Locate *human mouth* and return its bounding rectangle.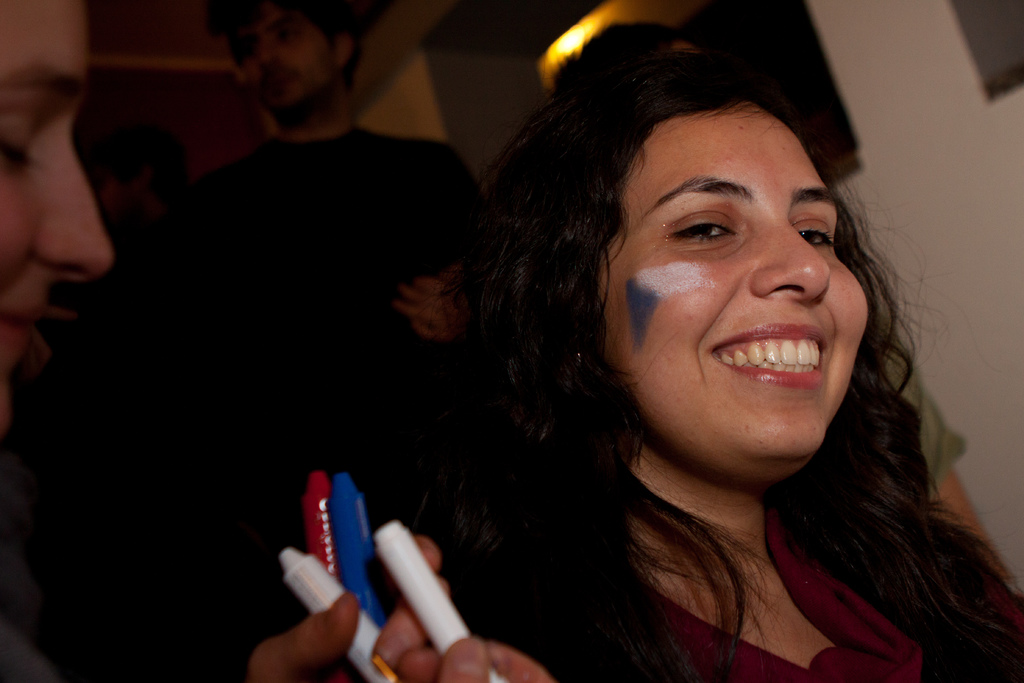
rect(716, 324, 848, 388).
